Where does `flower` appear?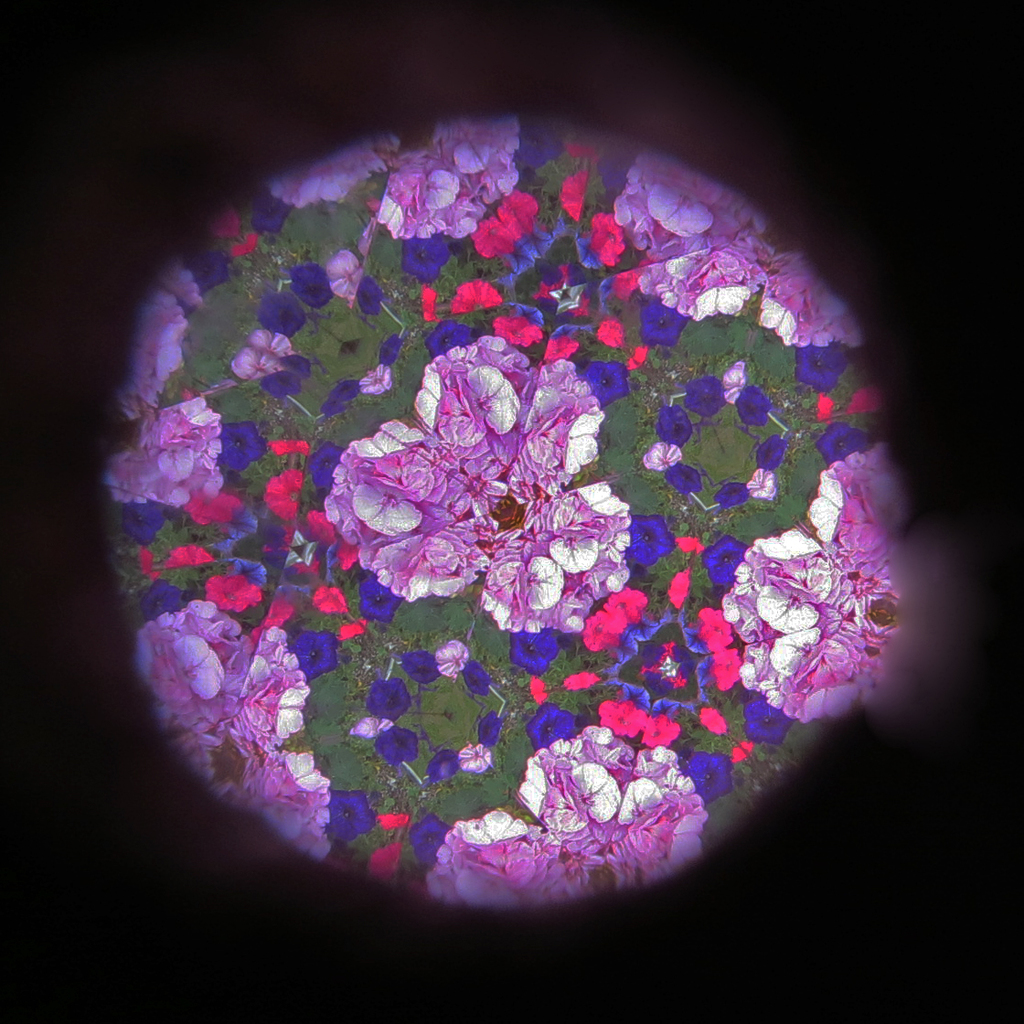
Appears at (x1=530, y1=677, x2=549, y2=702).
